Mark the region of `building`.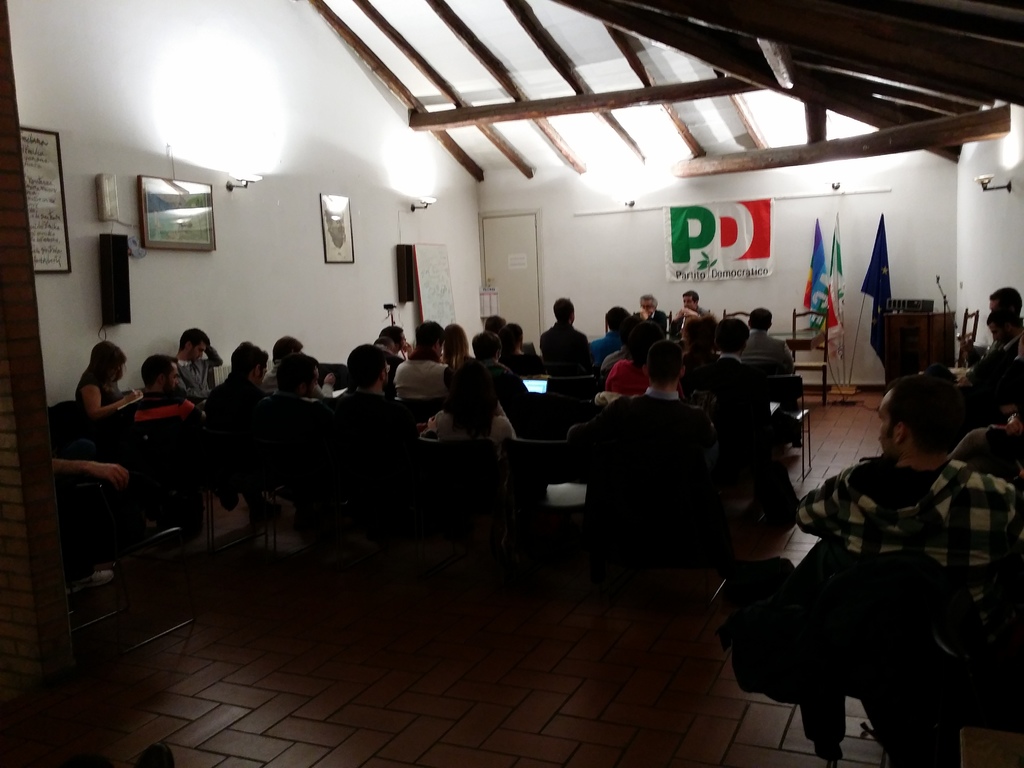
Region: <box>0,0,1023,767</box>.
